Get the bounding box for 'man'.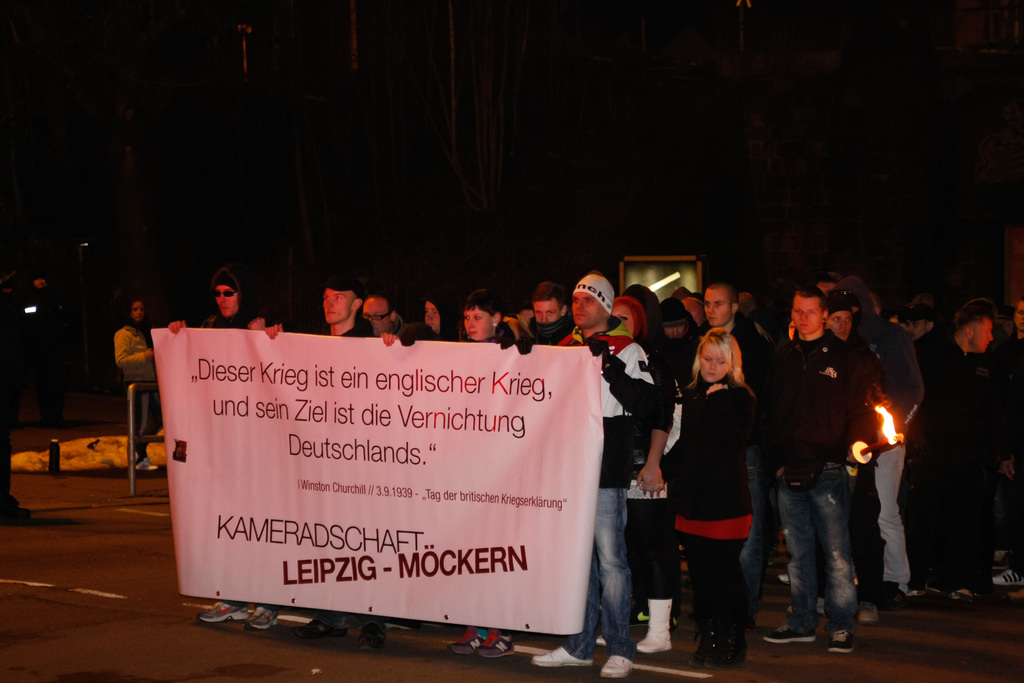
362 294 403 342.
